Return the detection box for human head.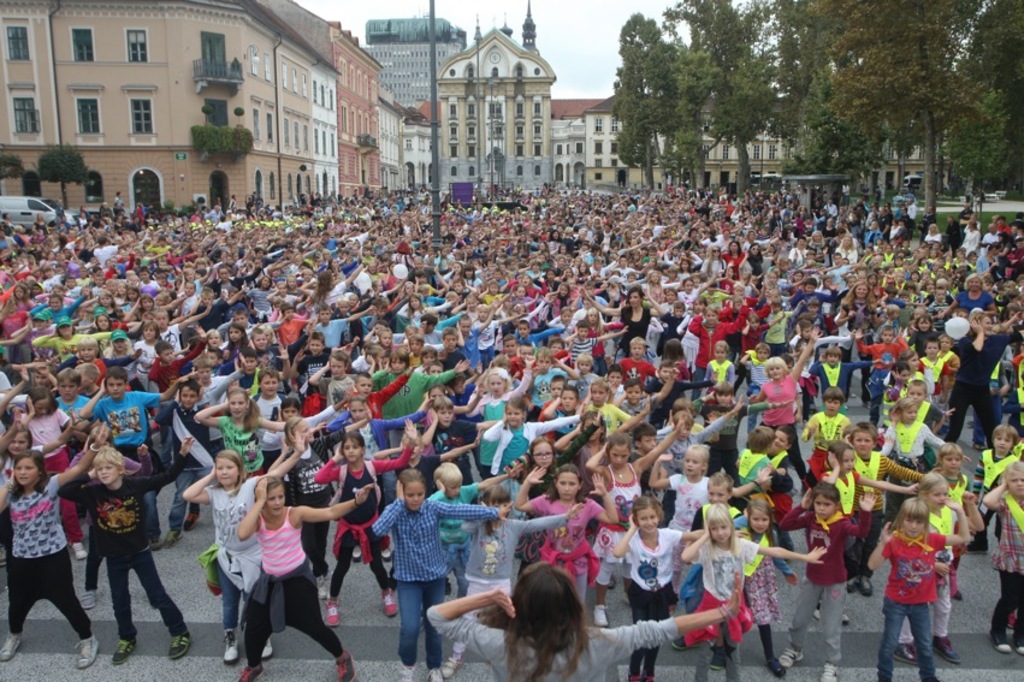
<region>94, 449, 125, 481</region>.
